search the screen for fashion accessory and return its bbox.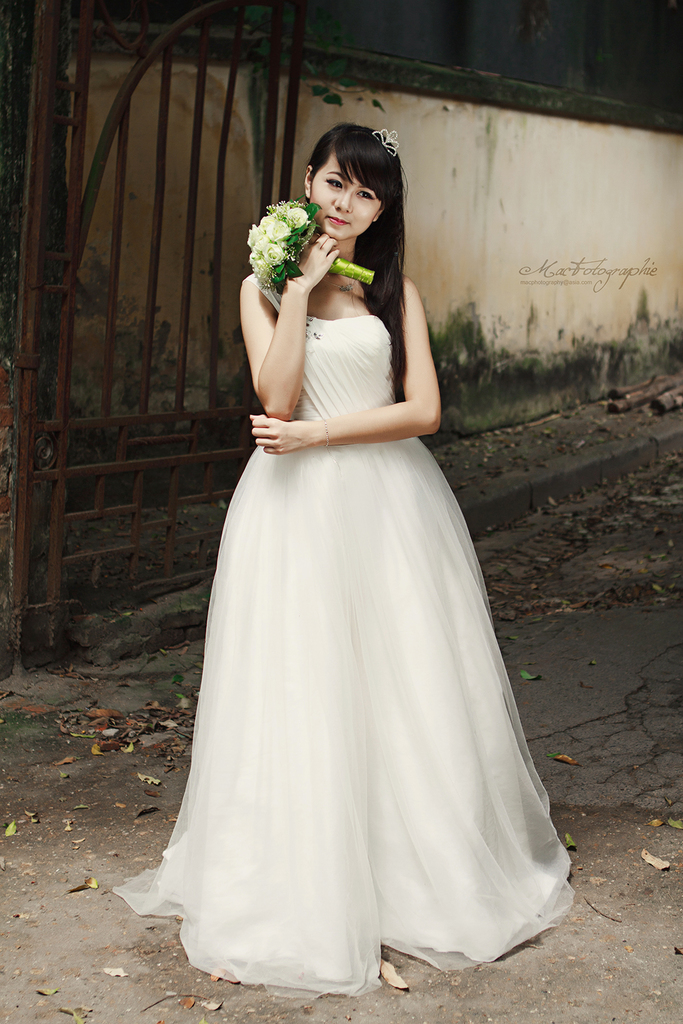
Found: <box>371,127,401,155</box>.
